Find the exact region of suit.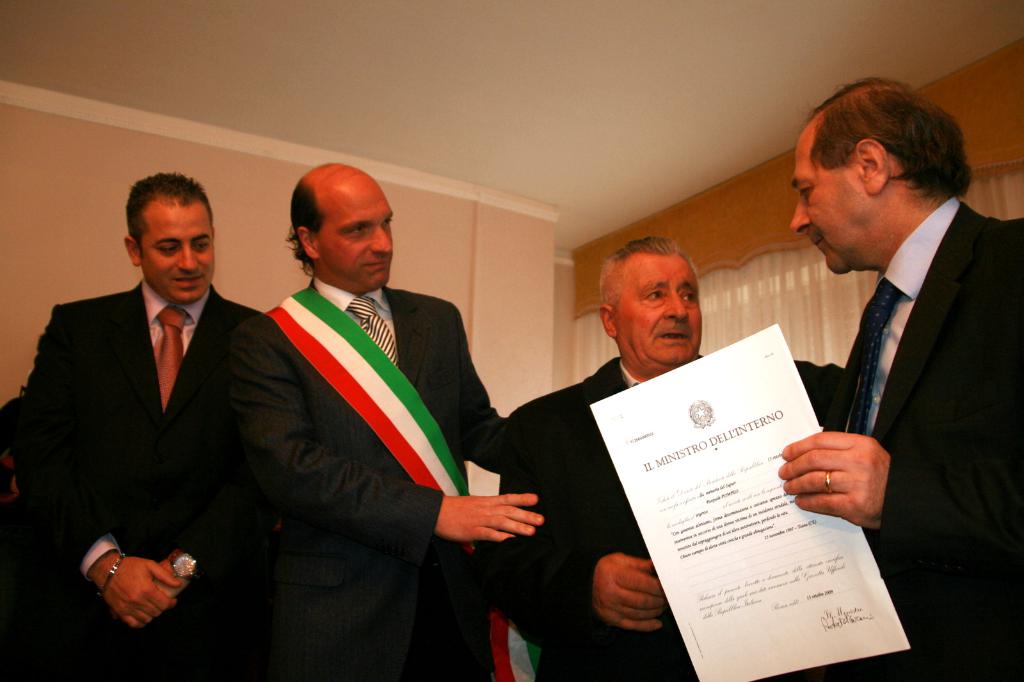
Exact region: [x1=216, y1=274, x2=518, y2=681].
